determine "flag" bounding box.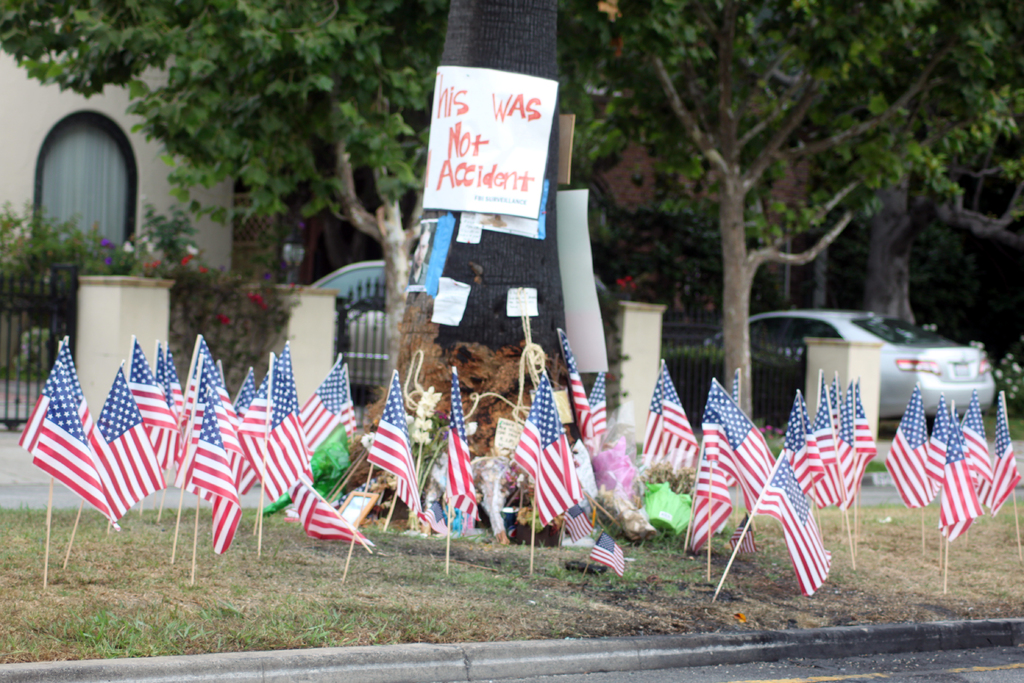
Determined: crop(276, 478, 378, 554).
